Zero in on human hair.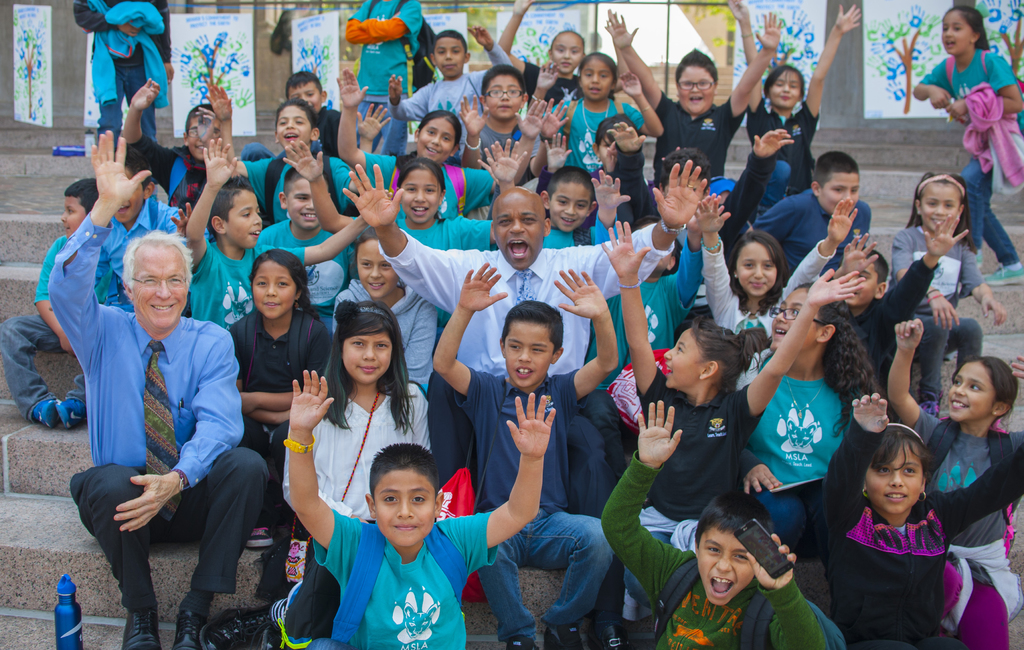
Zeroed in: region(810, 150, 862, 189).
